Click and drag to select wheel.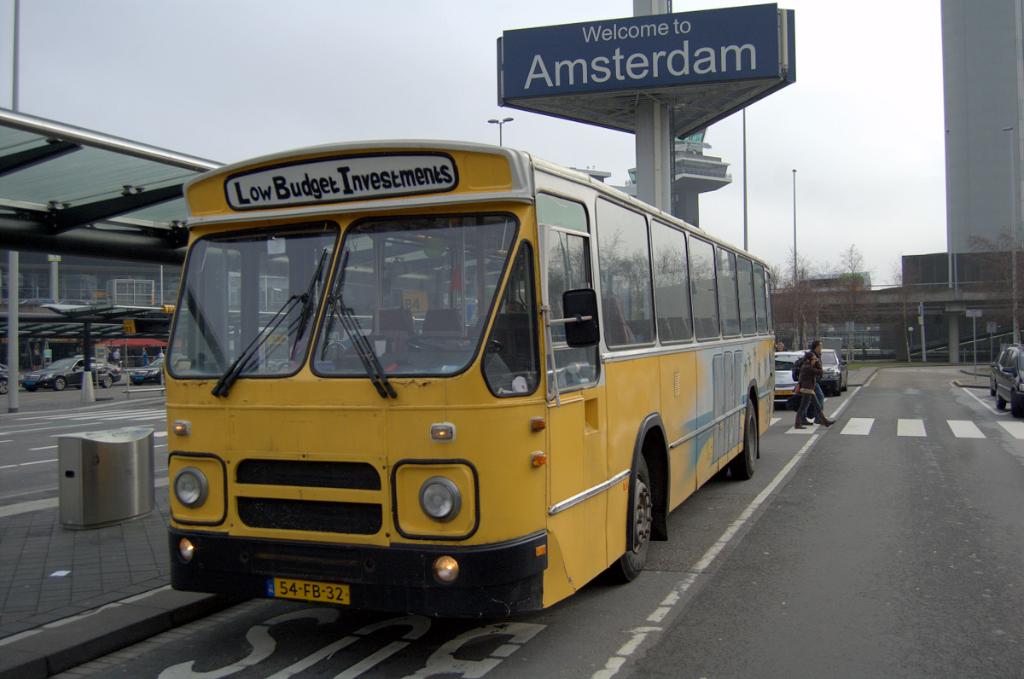
Selection: [left=731, top=400, right=758, bottom=479].
